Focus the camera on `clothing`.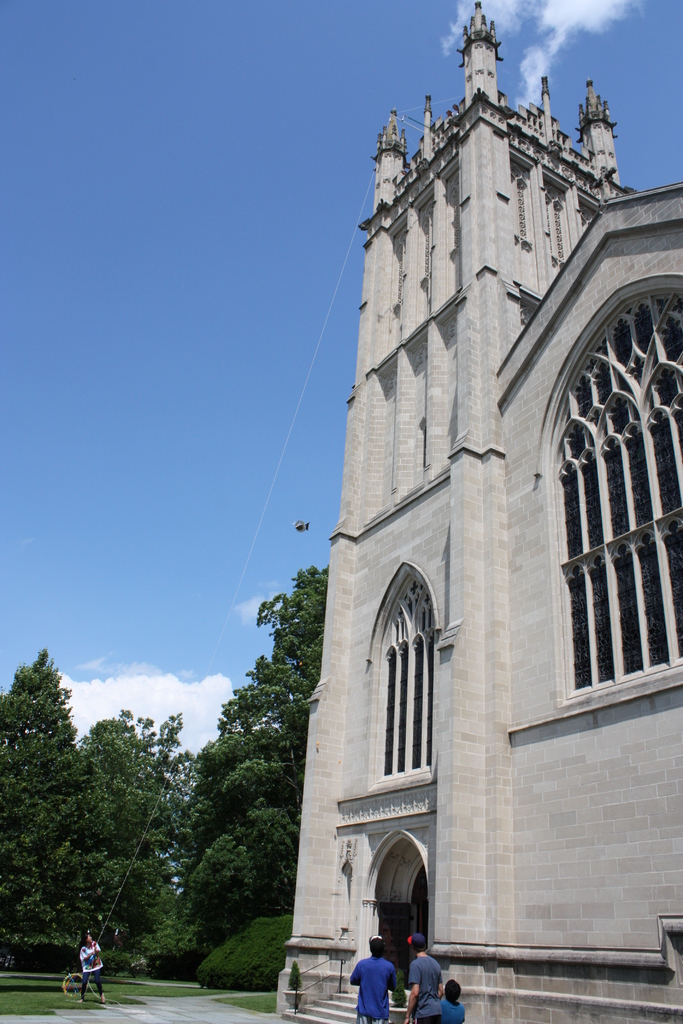
Focus region: rect(407, 954, 445, 1022).
